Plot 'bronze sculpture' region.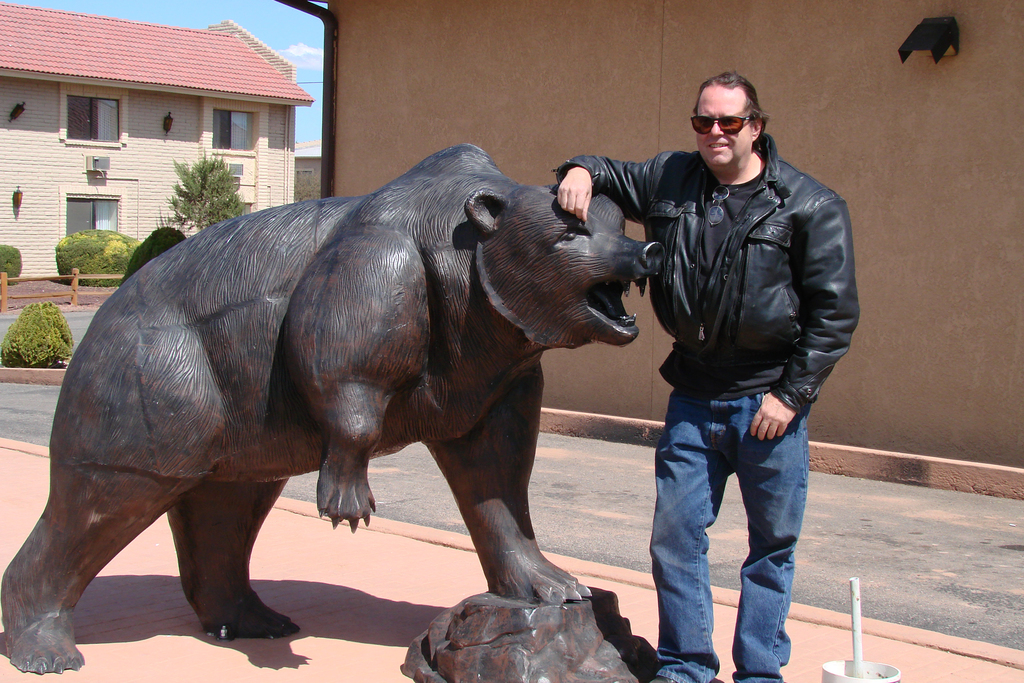
Plotted at 0 143 671 672.
